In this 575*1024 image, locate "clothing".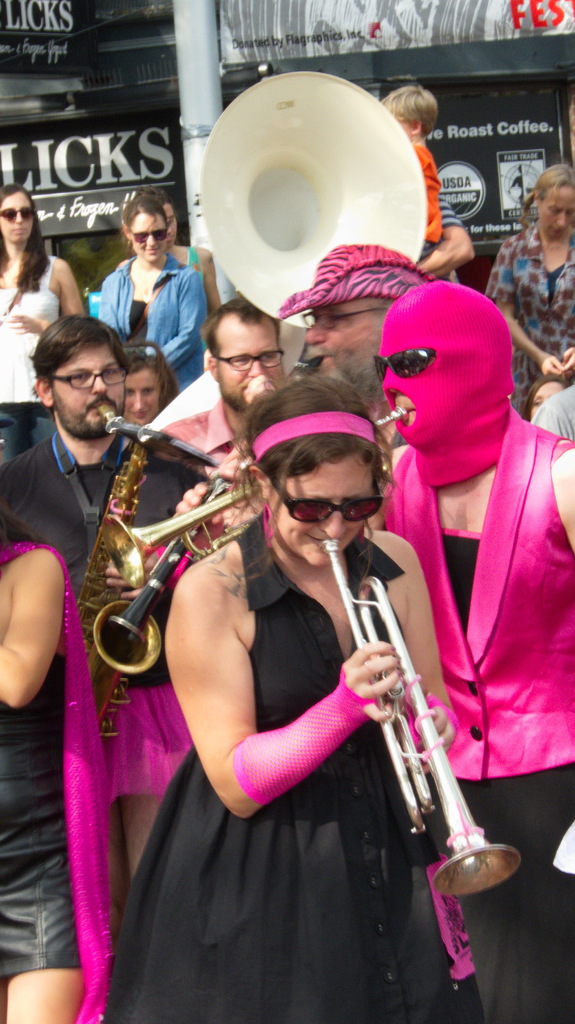
Bounding box: select_region(0, 526, 116, 1023).
